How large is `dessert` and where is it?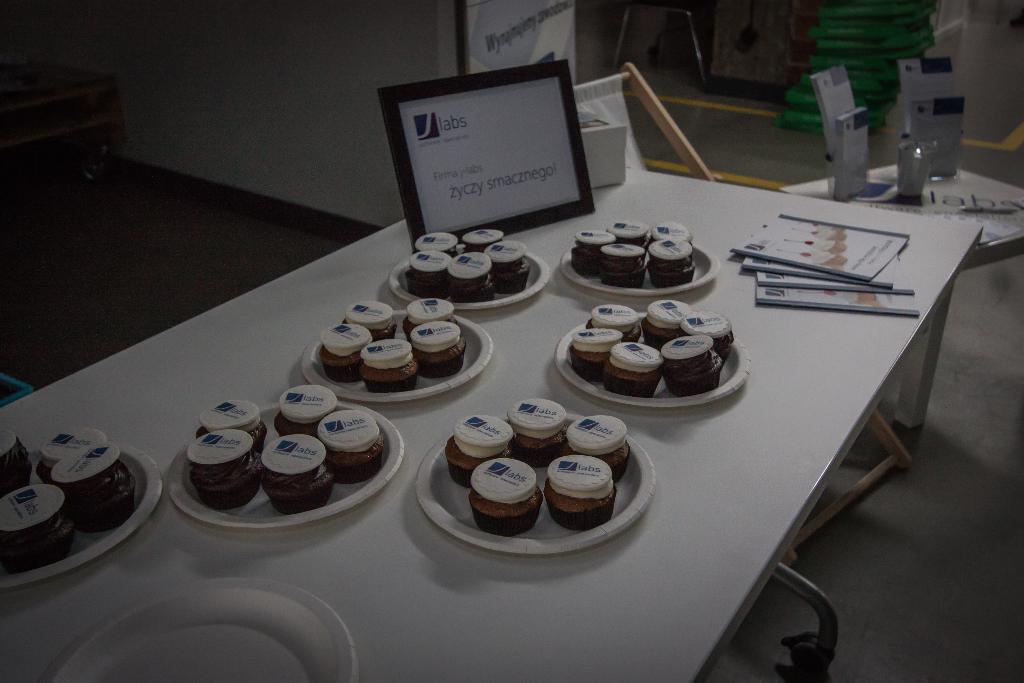
Bounding box: {"left": 351, "top": 295, "right": 399, "bottom": 333}.
